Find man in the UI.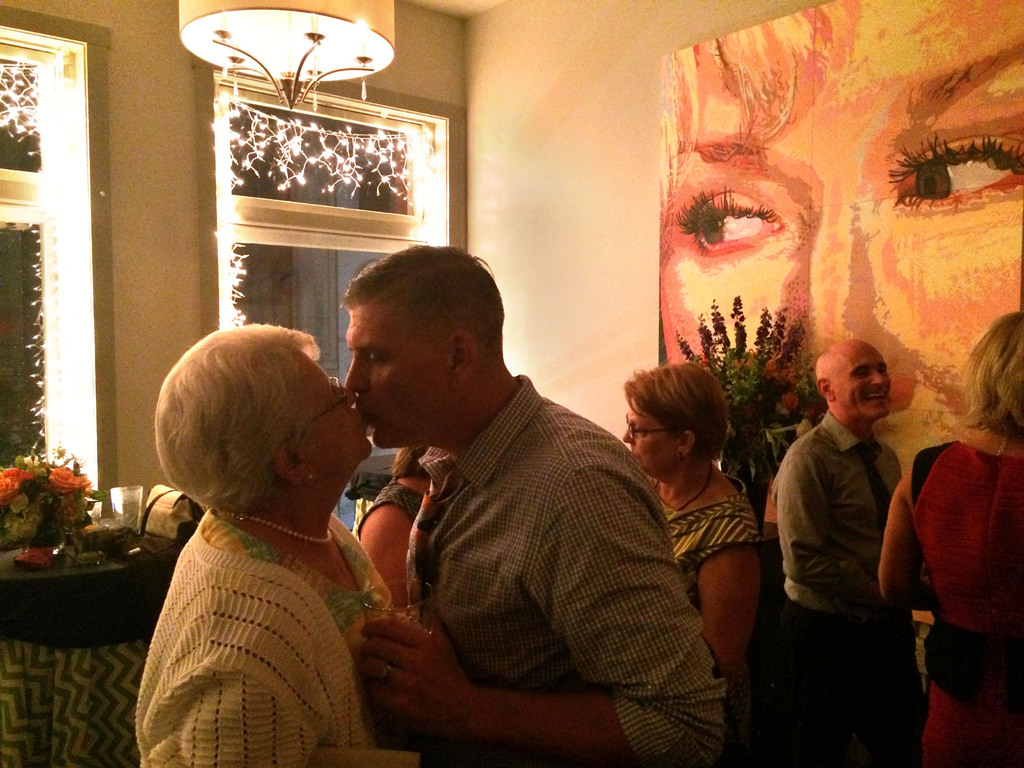
UI element at <bbox>767, 340, 903, 767</bbox>.
